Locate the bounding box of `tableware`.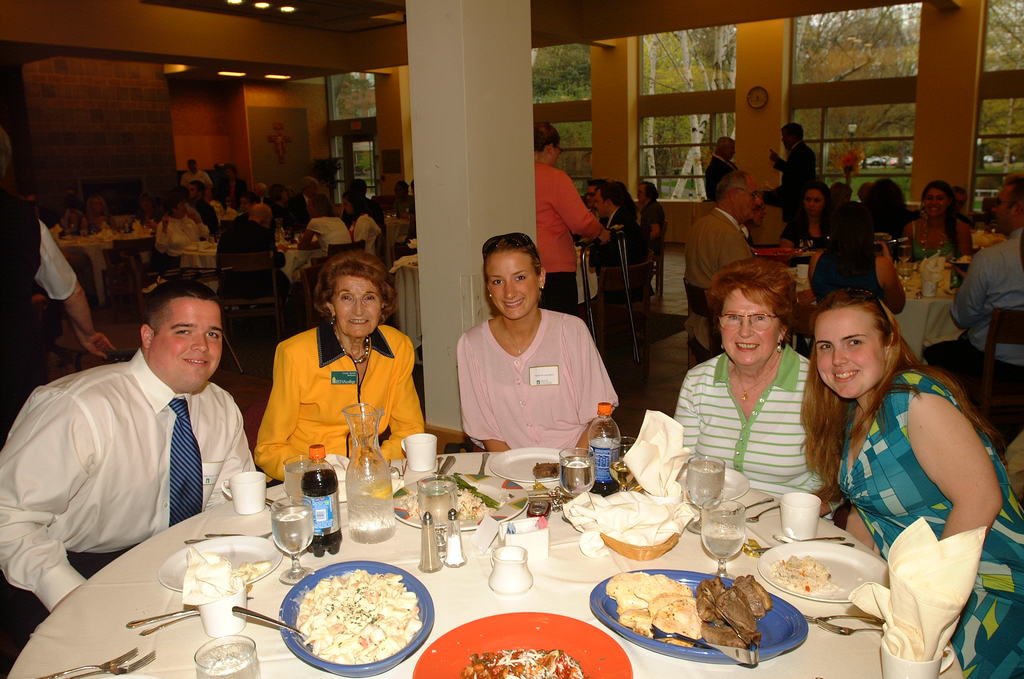
Bounding box: (x1=559, y1=447, x2=592, y2=495).
